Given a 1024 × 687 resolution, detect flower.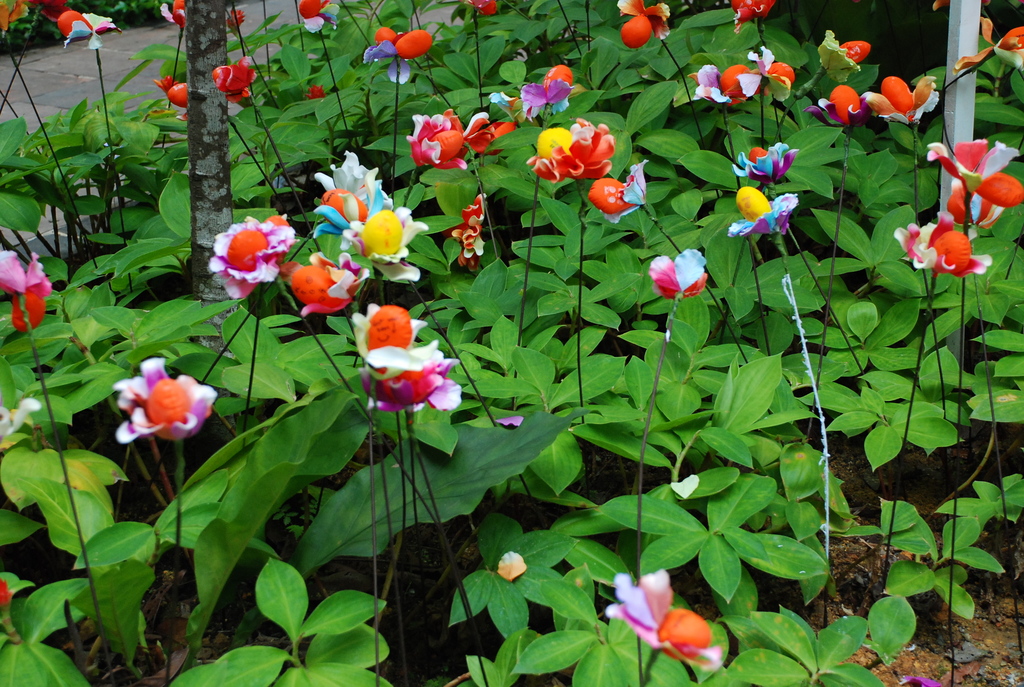
(340,212,433,282).
